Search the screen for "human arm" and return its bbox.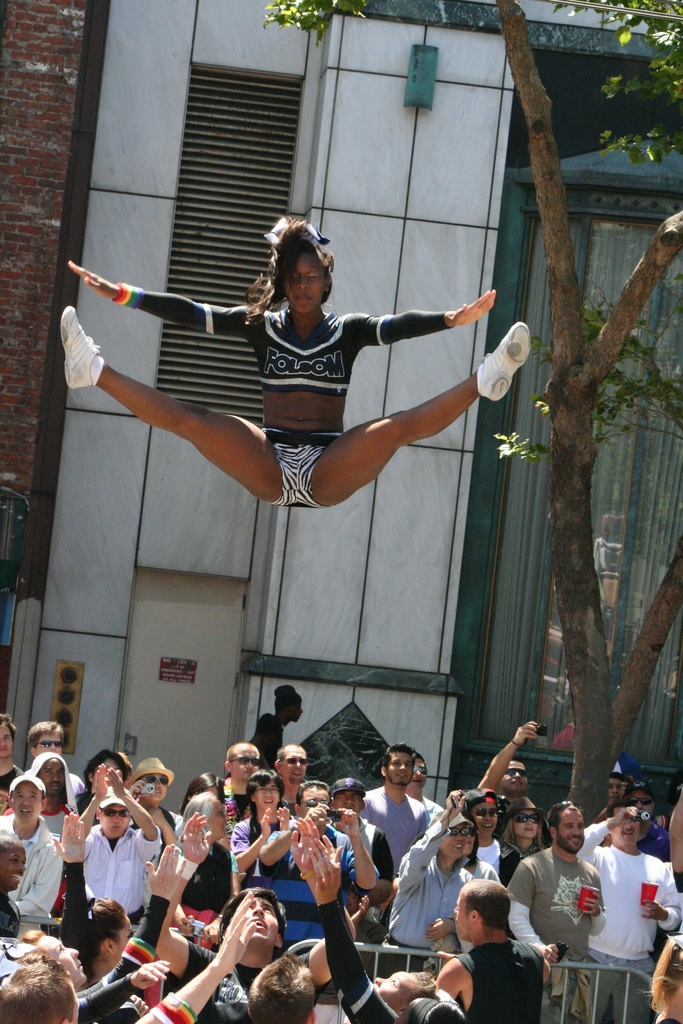
Found: bbox(66, 256, 255, 344).
